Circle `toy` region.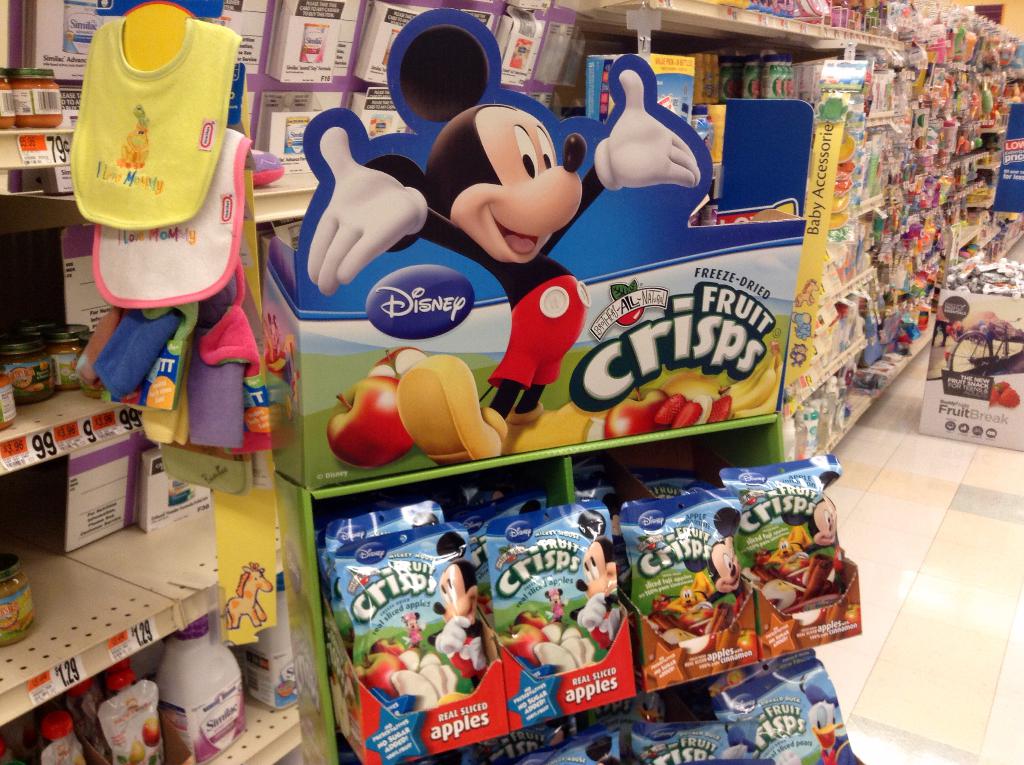
Region: select_region(670, 505, 743, 637).
